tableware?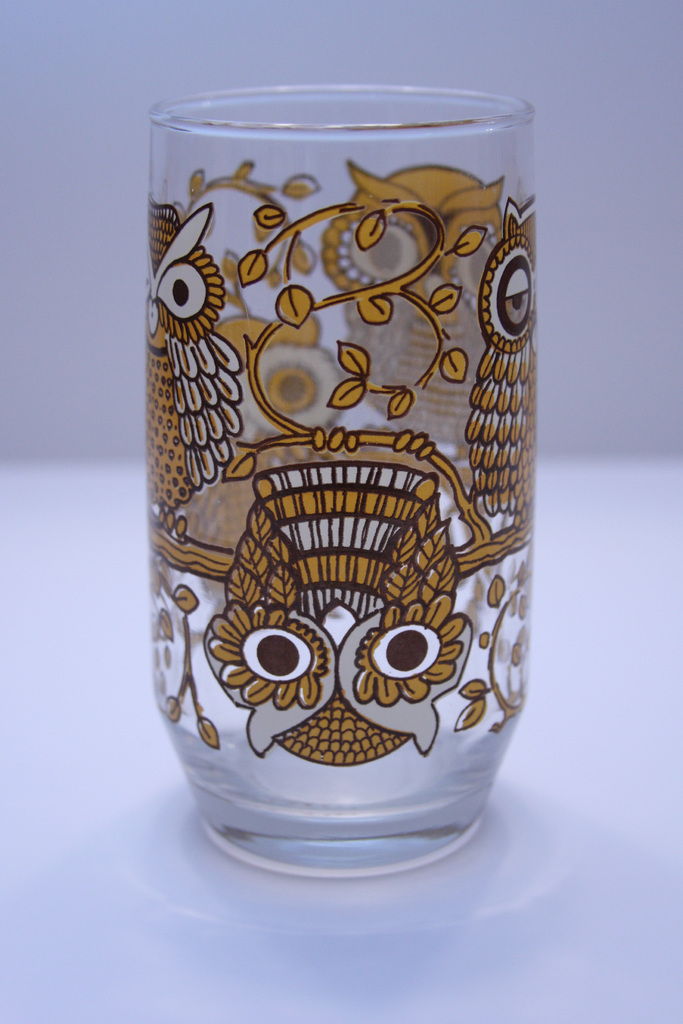
rect(144, 128, 542, 890)
